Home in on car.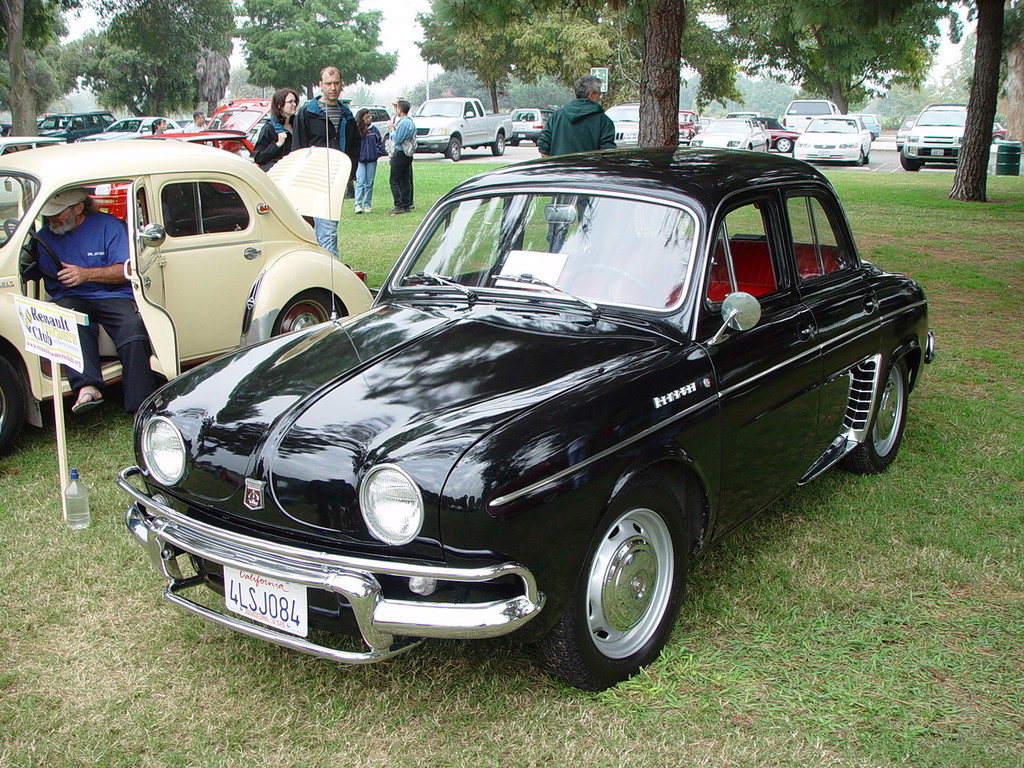
Homed in at [left=40, top=114, right=111, bottom=142].
